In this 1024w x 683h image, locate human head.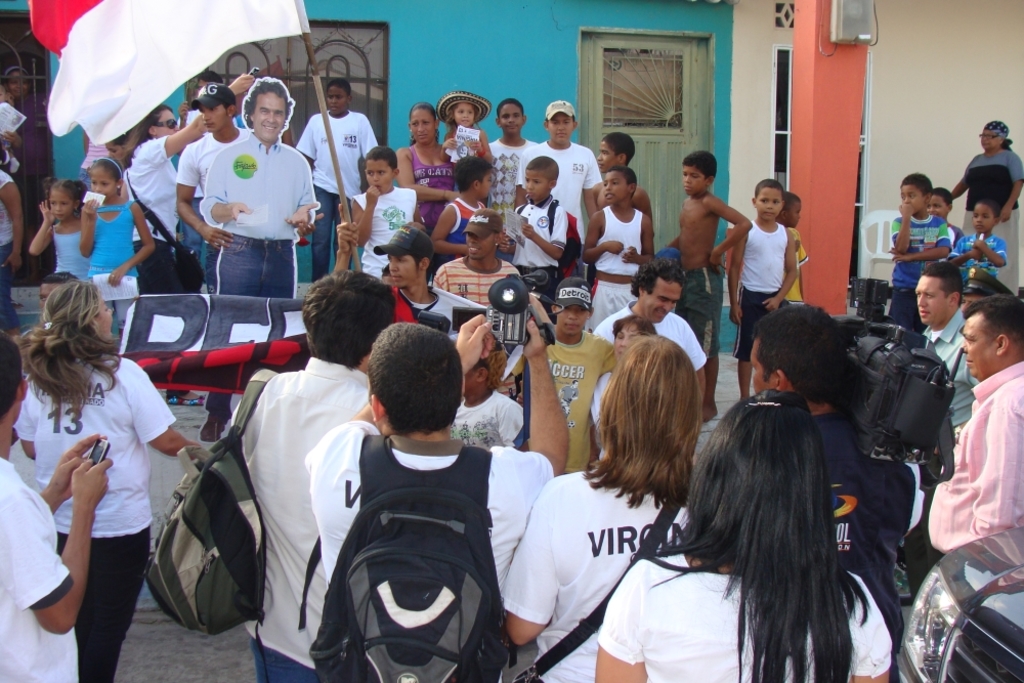
Bounding box: (611, 317, 657, 360).
